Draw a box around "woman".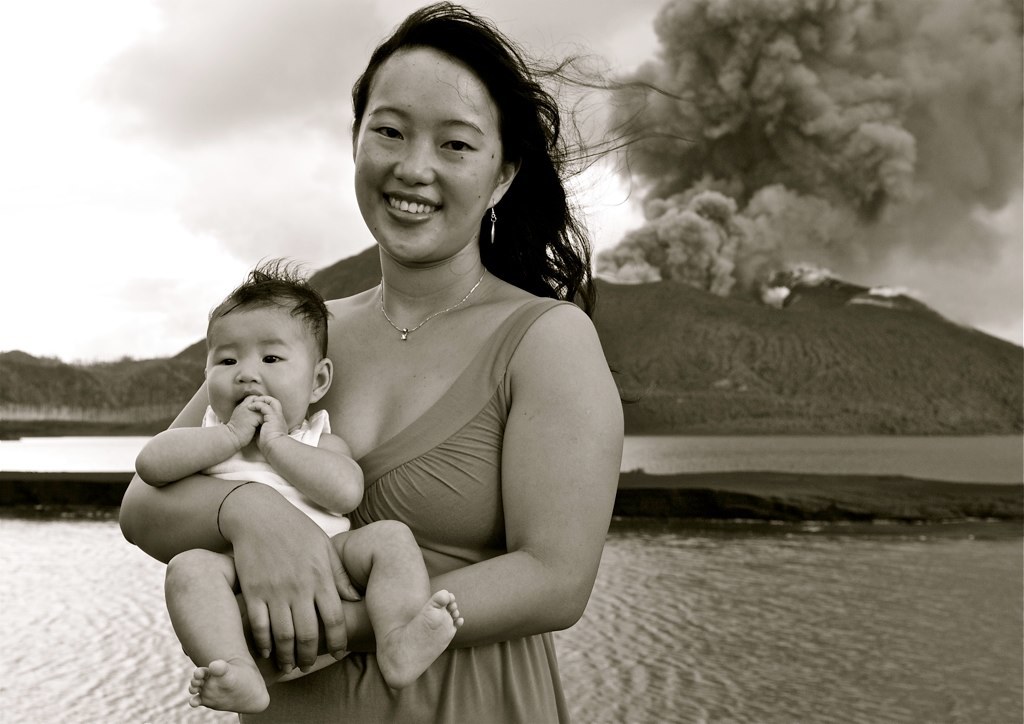
{"left": 252, "top": 0, "right": 619, "bottom": 723}.
